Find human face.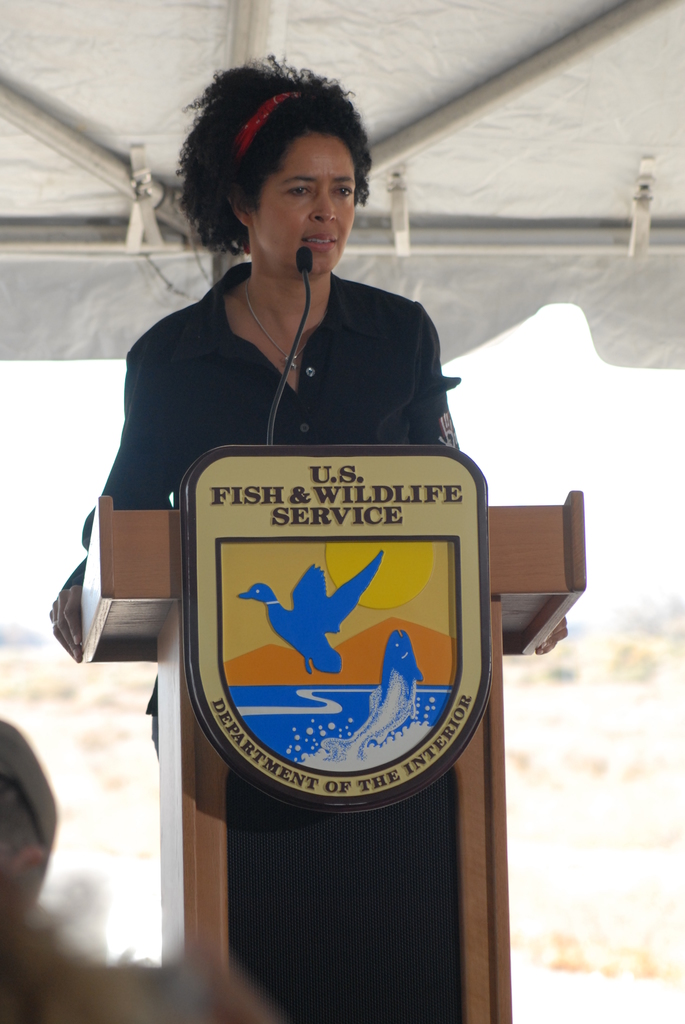
BBox(255, 136, 359, 281).
